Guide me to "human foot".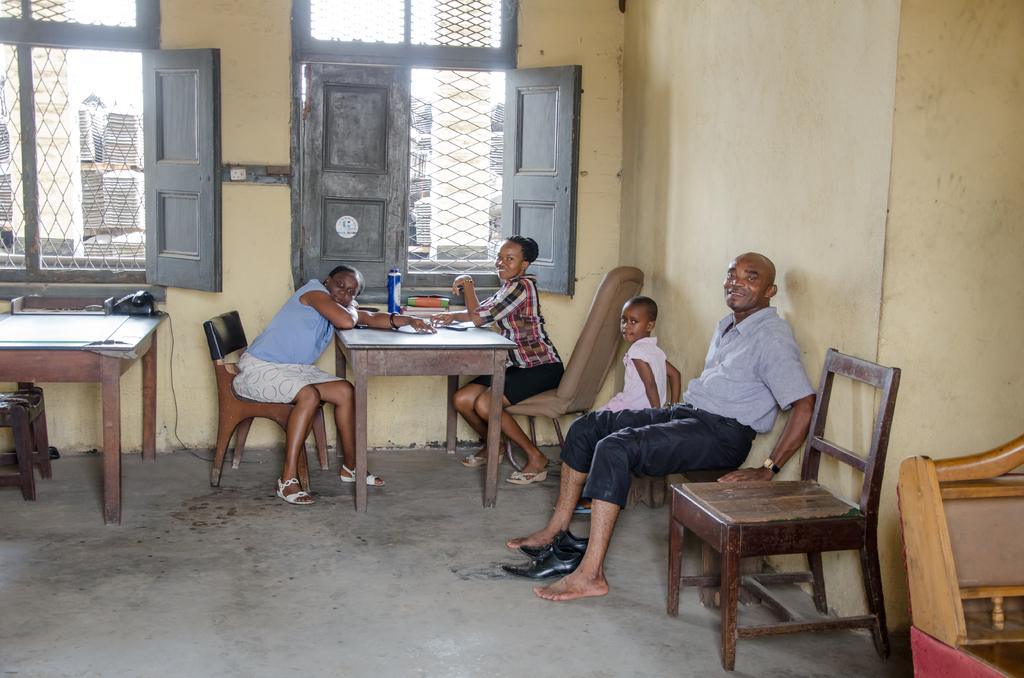
Guidance: 339/461/381/482.
